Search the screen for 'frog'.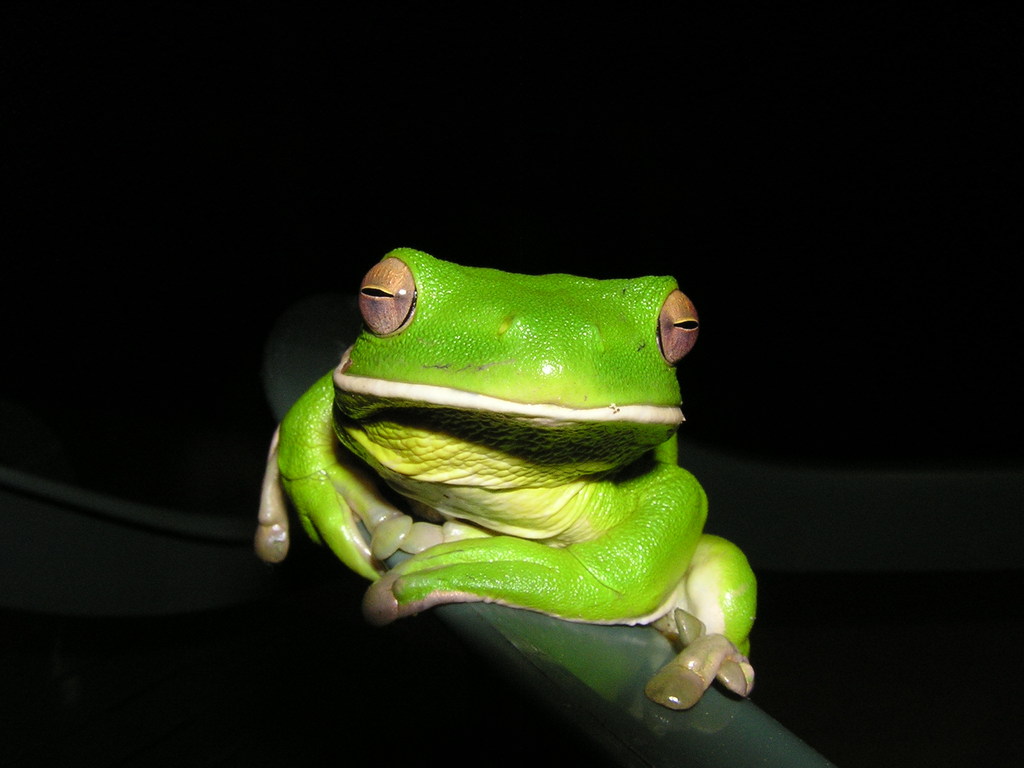
Found at x1=253 y1=244 x2=759 y2=712.
